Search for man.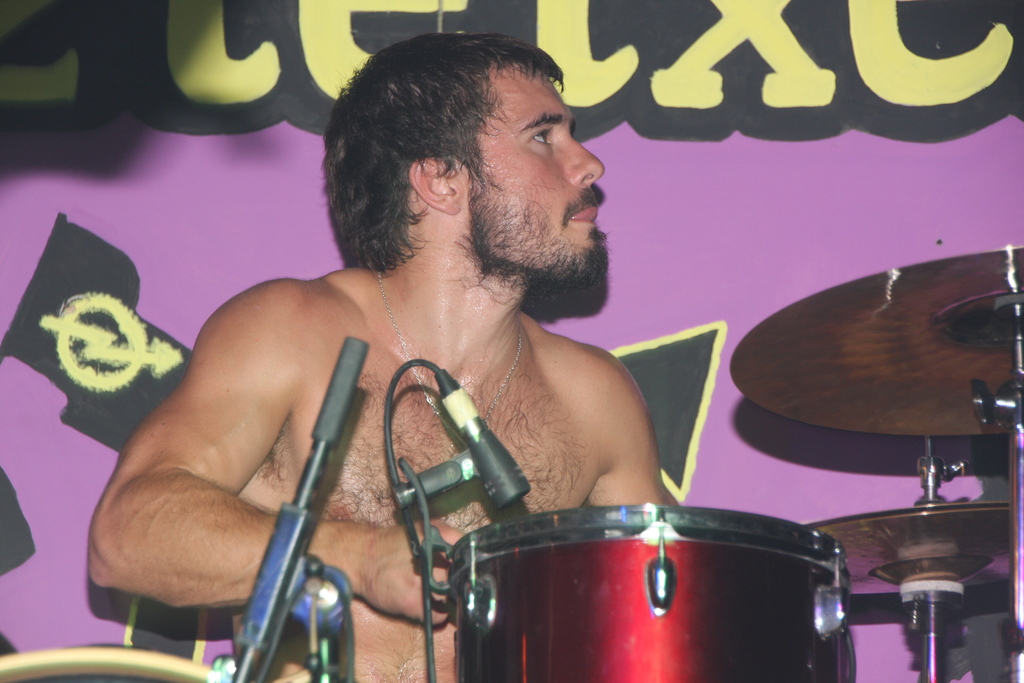
Found at (left=79, top=33, right=681, bottom=682).
